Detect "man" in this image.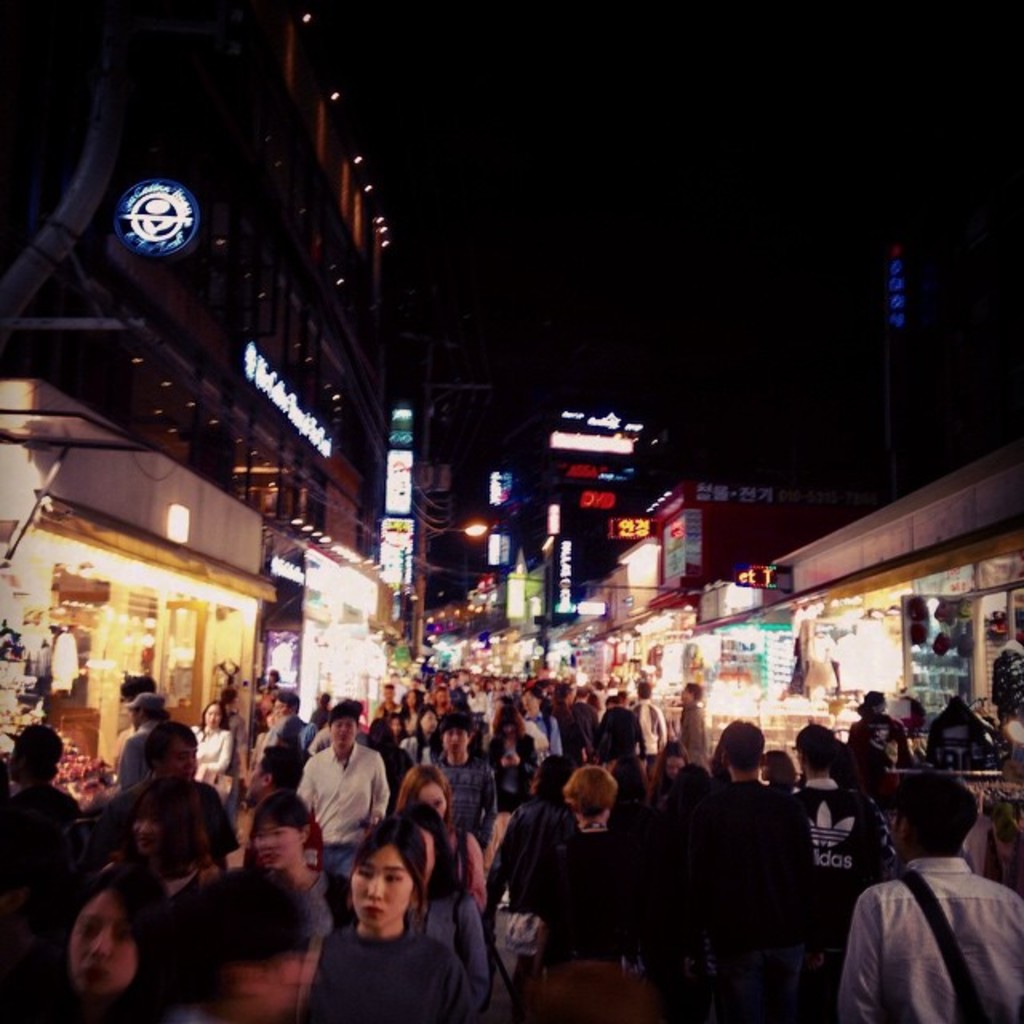
Detection: (x1=595, y1=691, x2=648, y2=765).
